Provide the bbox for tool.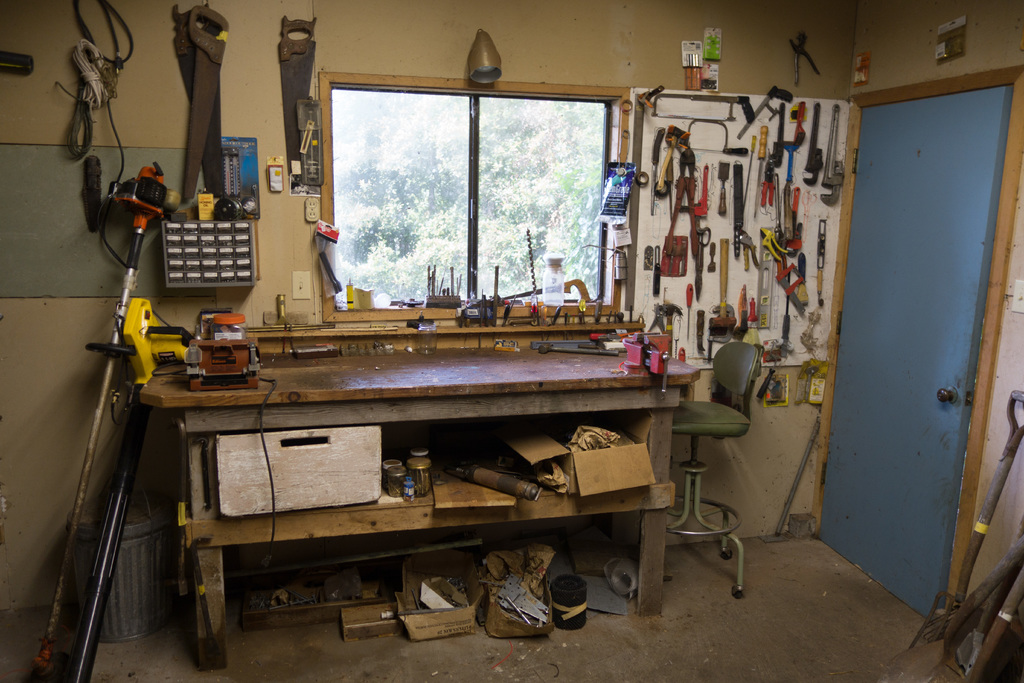
BBox(21, 169, 180, 682).
